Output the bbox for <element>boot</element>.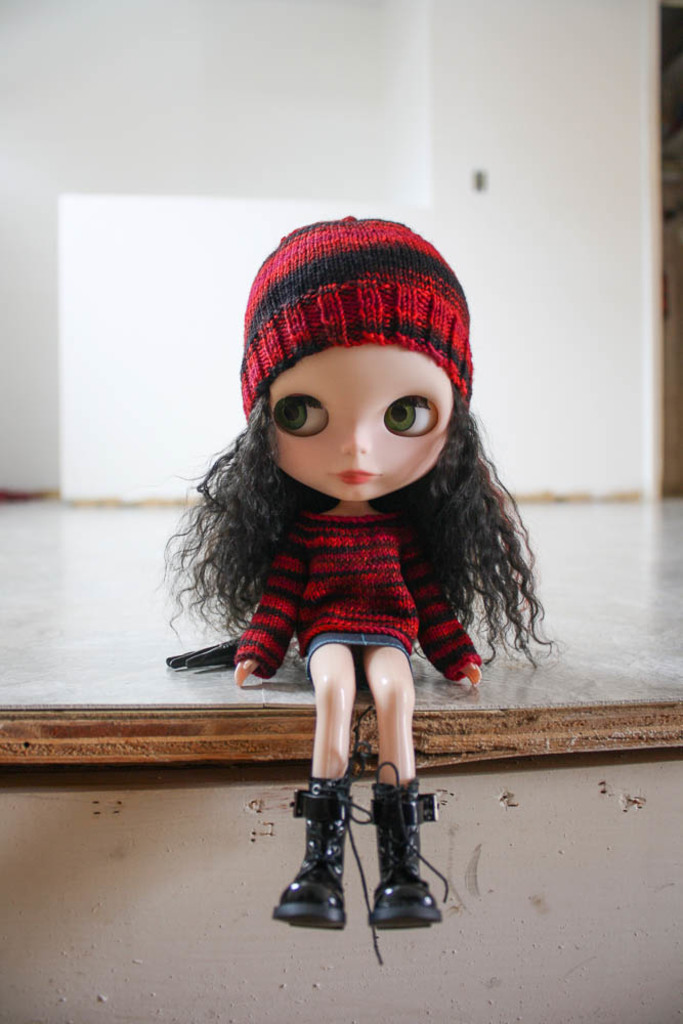
266:772:346:930.
